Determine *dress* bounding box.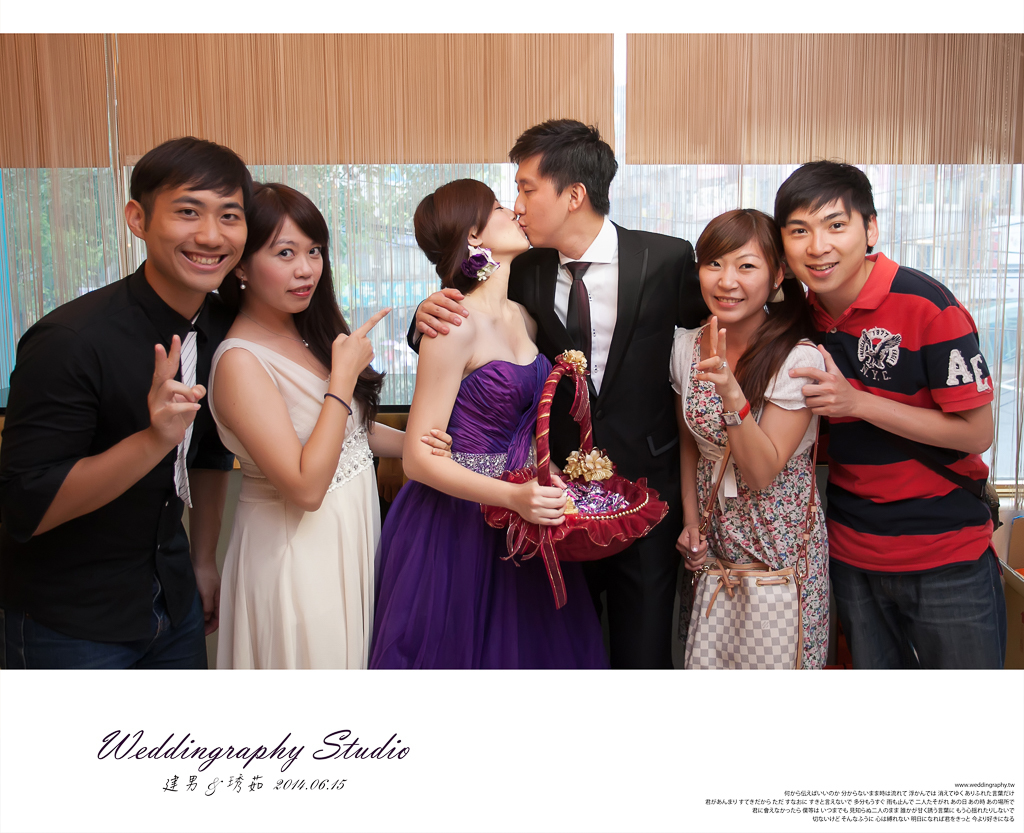
Determined: pyautogui.locateOnScreen(363, 351, 612, 666).
